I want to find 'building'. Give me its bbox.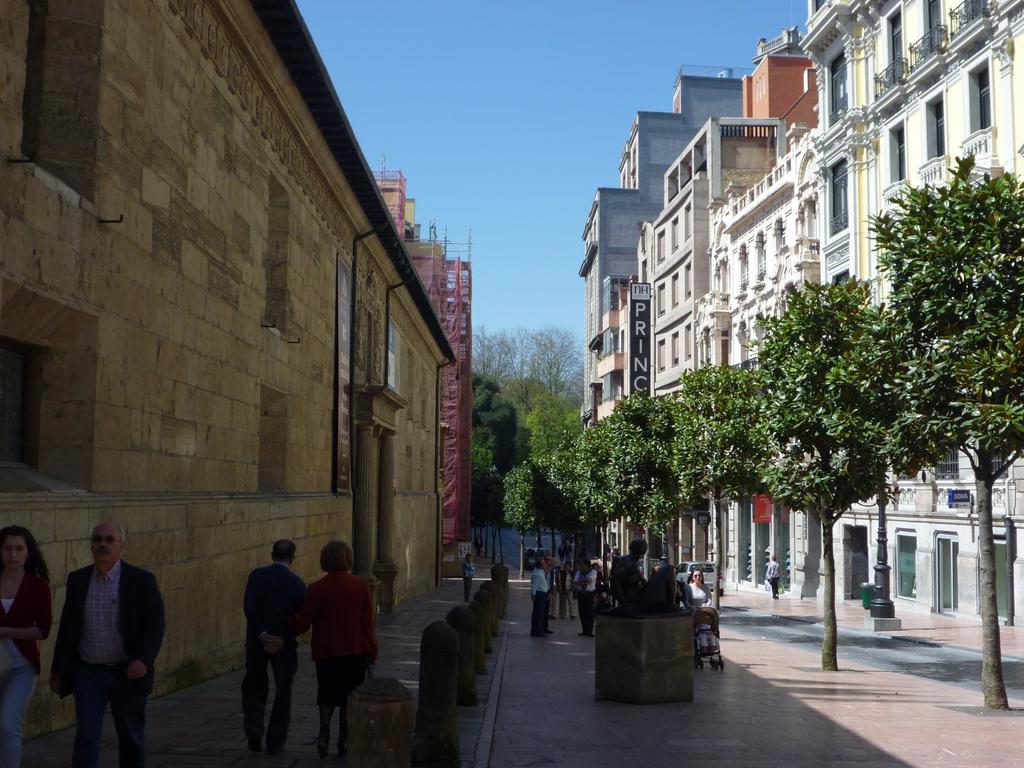
pyautogui.locateOnScreen(713, 127, 812, 586).
